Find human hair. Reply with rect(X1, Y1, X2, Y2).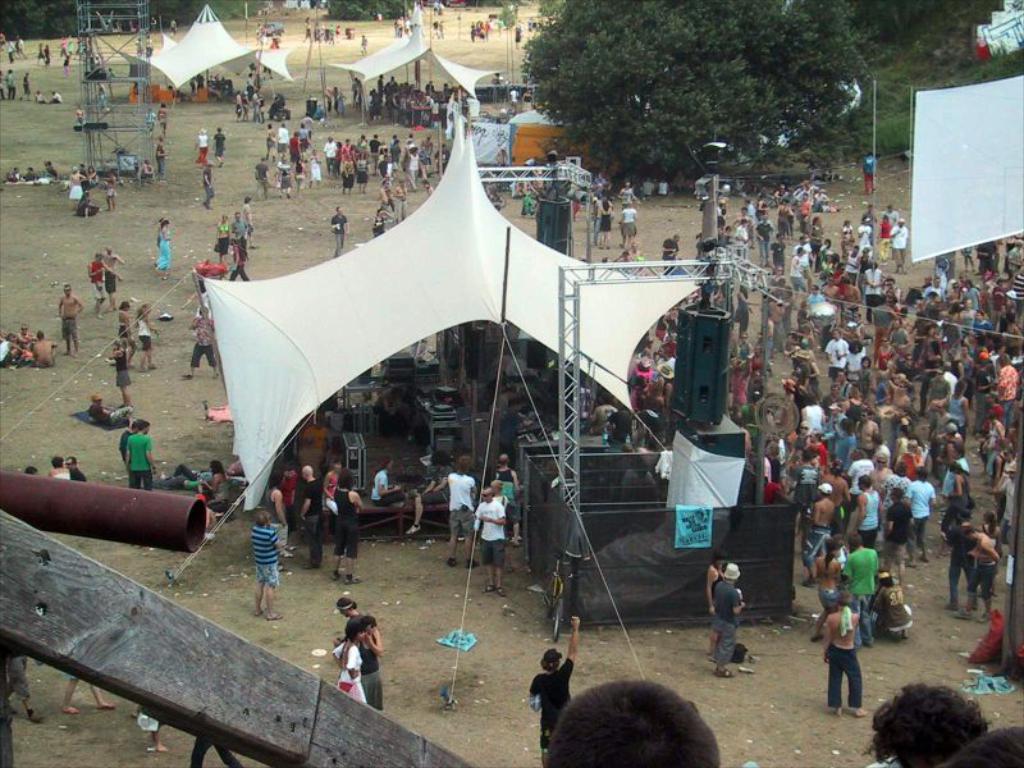
rect(540, 659, 562, 672).
